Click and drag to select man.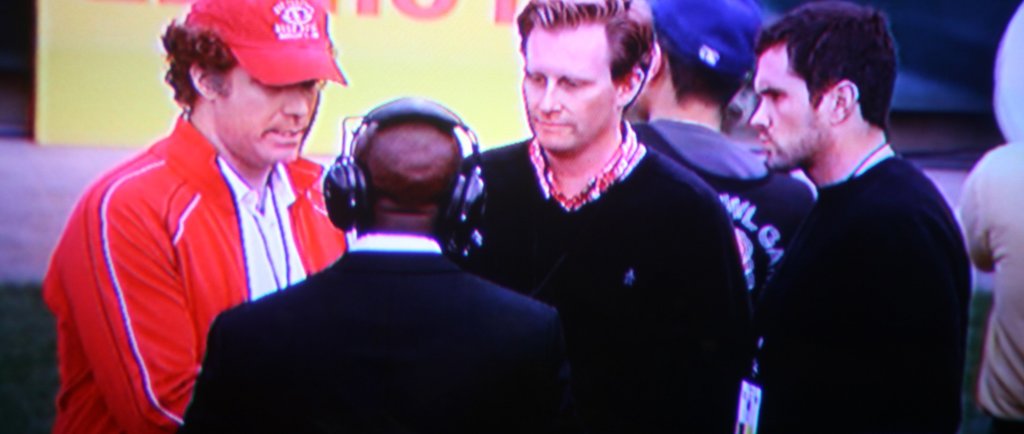
Selection: [x1=36, y1=0, x2=351, y2=433].
